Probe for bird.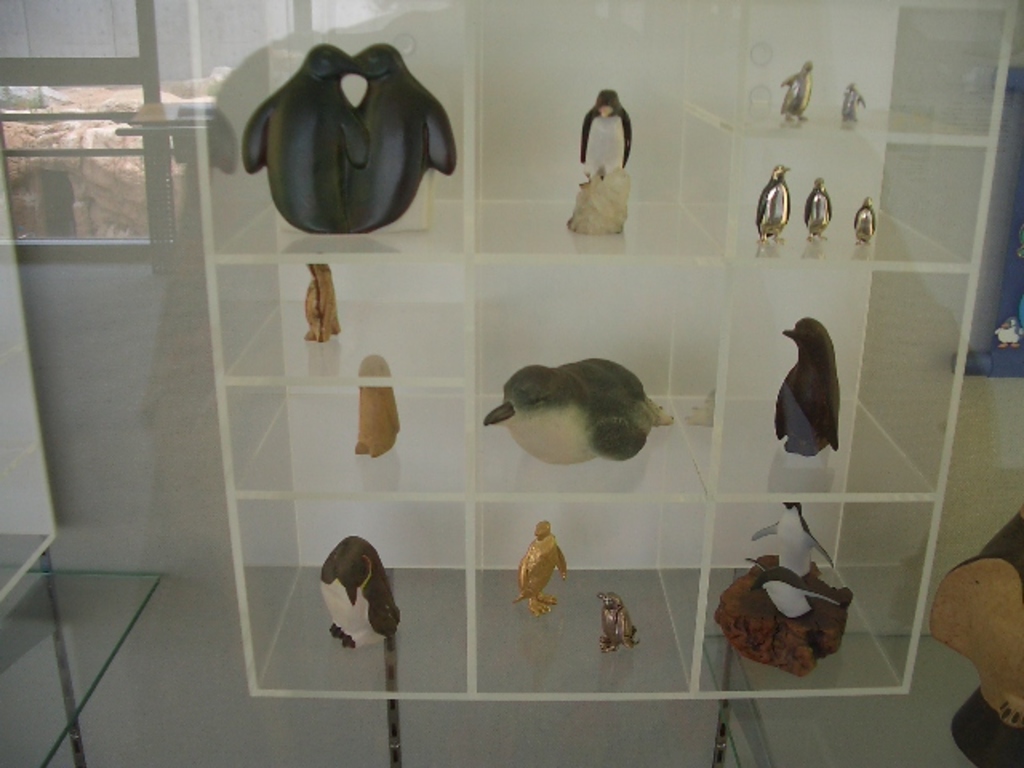
Probe result: 592, 590, 642, 653.
